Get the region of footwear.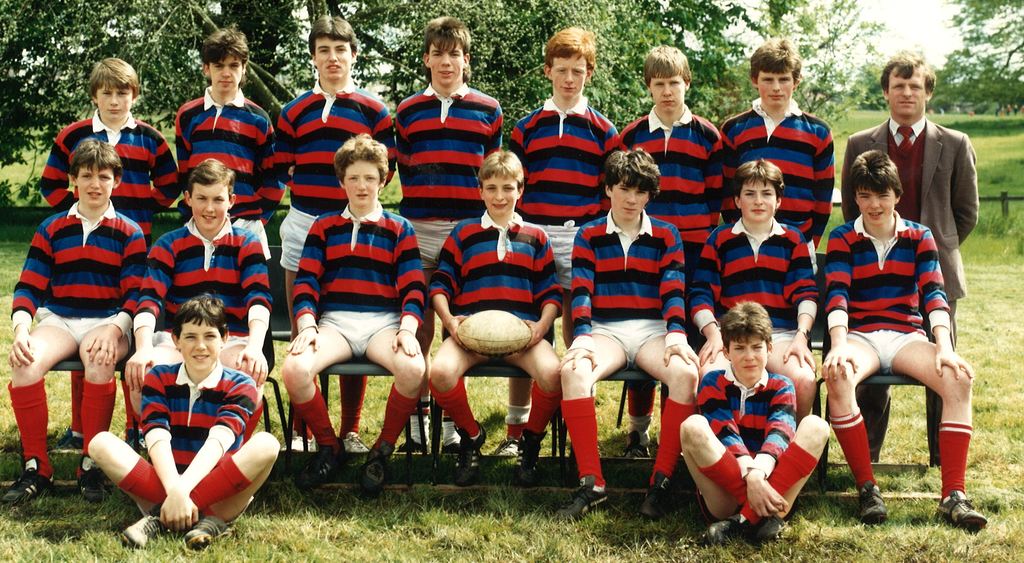
bbox(359, 438, 397, 497).
